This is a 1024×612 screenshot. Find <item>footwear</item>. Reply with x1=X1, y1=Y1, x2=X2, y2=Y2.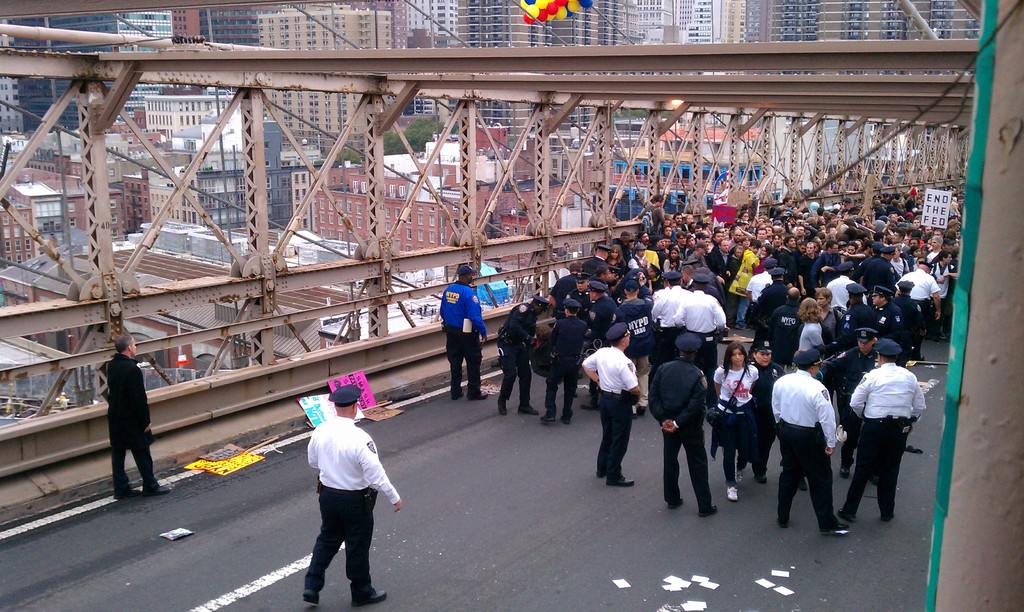
x1=728, y1=486, x2=739, y2=499.
